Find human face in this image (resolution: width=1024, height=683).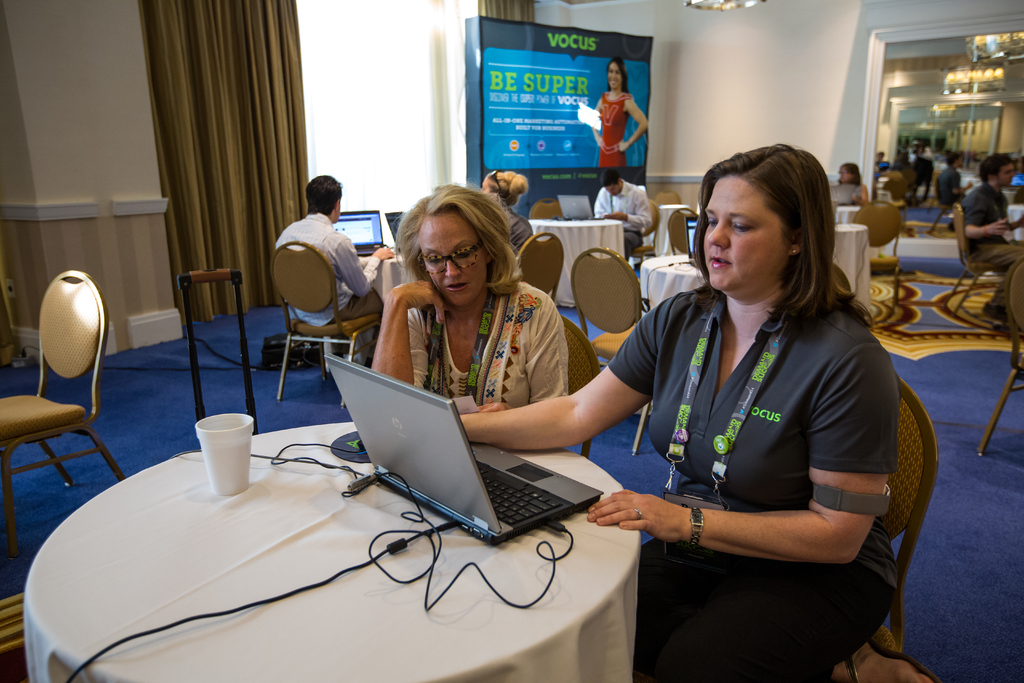
(x1=415, y1=222, x2=488, y2=304).
